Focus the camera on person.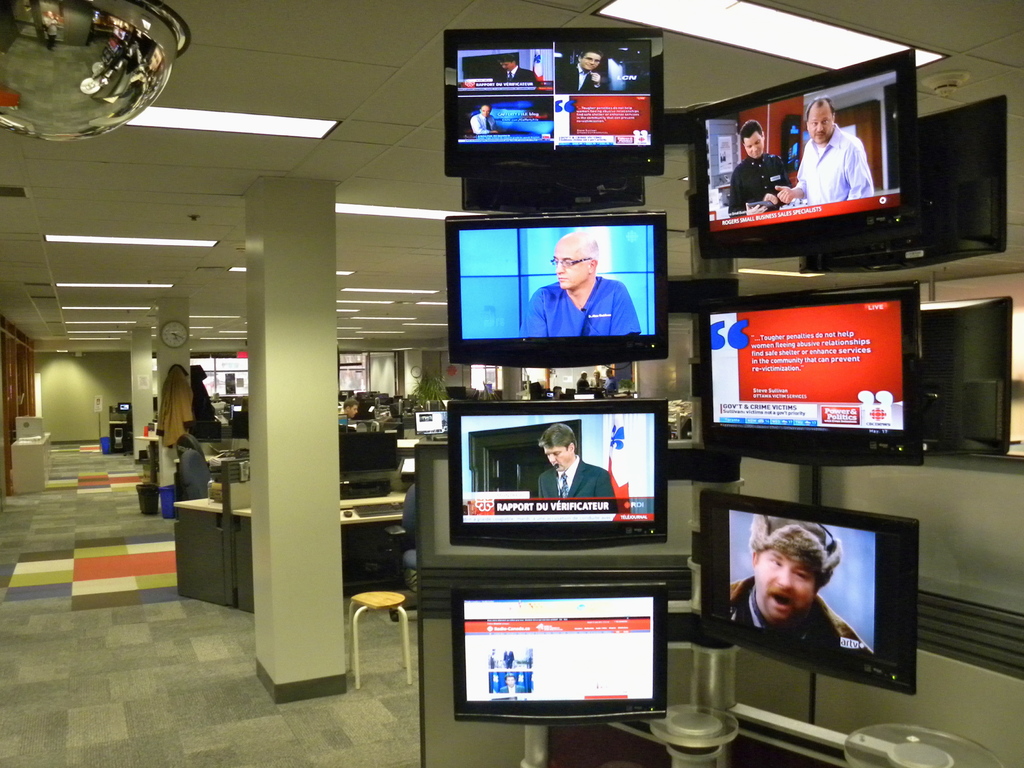
Focus region: Rect(574, 373, 589, 396).
